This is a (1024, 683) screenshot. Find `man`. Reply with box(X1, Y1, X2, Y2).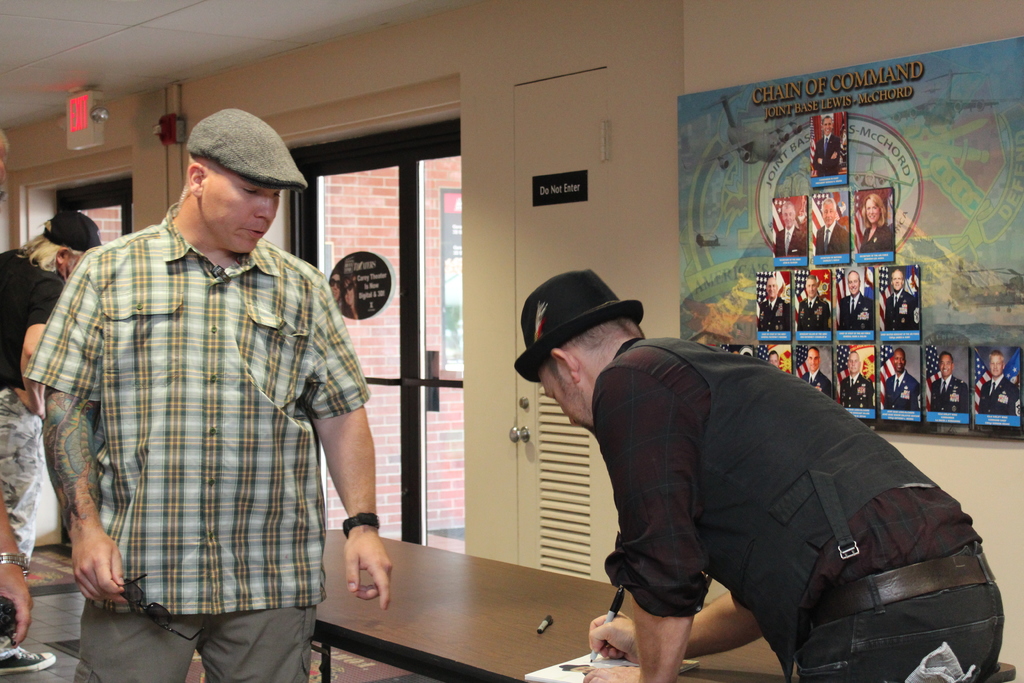
box(838, 270, 875, 331).
